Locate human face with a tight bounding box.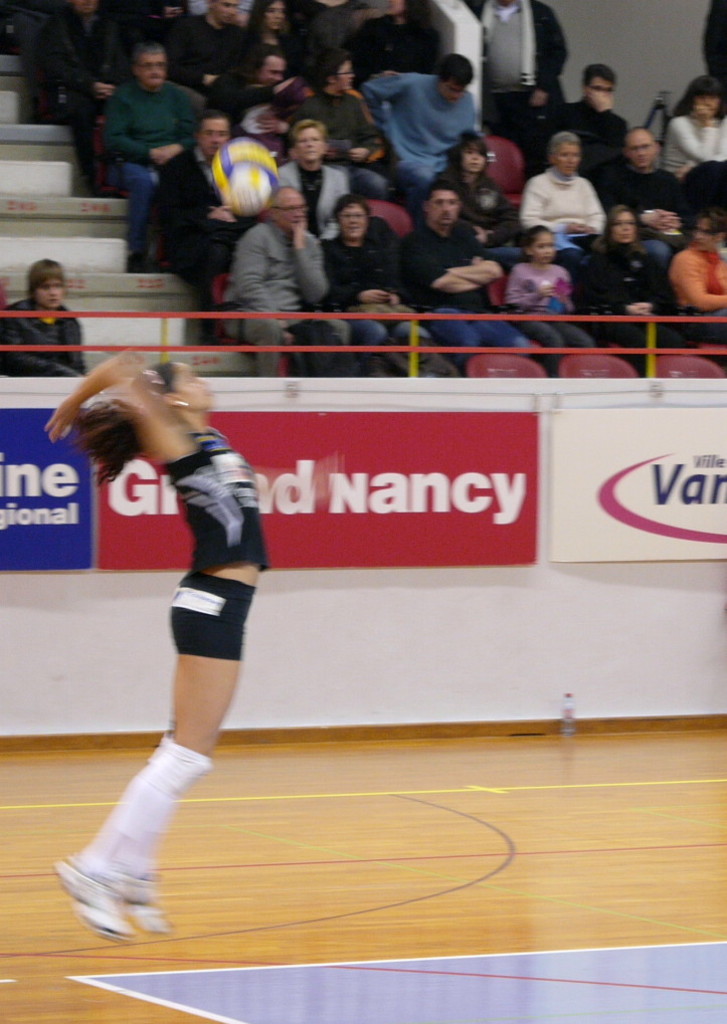
select_region(338, 60, 356, 90).
